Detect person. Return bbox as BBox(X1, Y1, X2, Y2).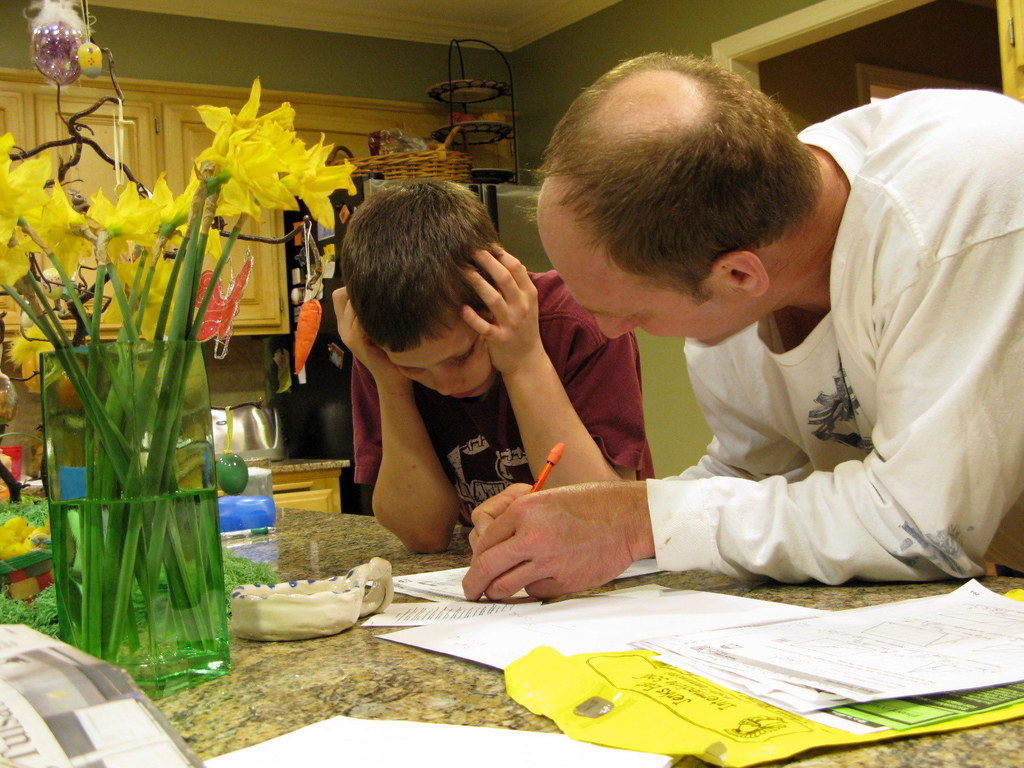
BBox(460, 42, 1023, 610).
